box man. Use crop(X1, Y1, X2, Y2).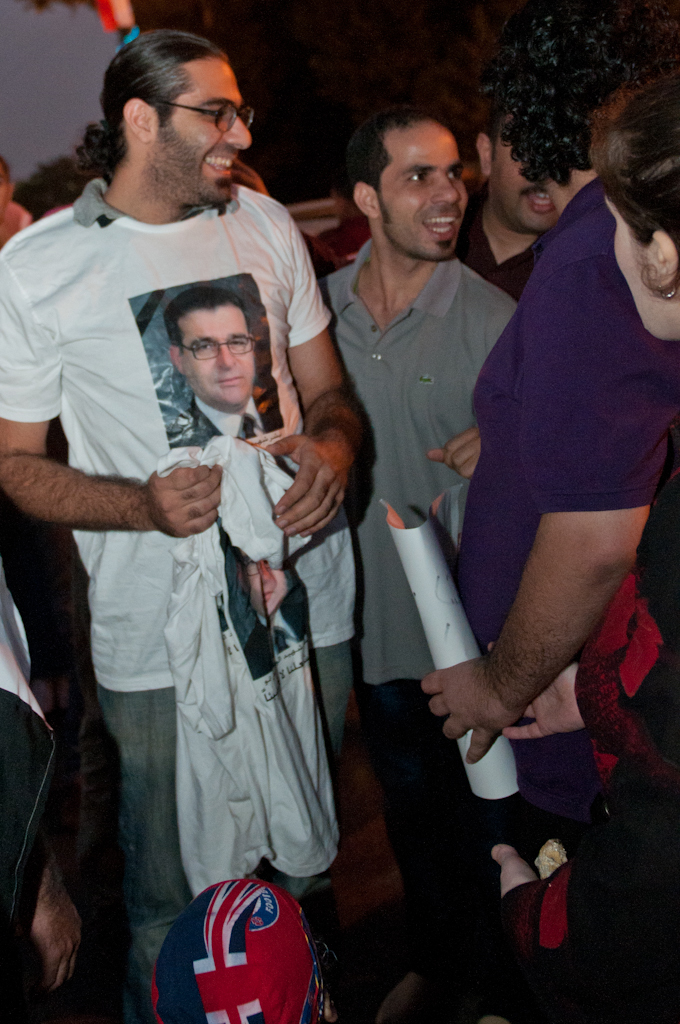
crop(40, 30, 357, 1023).
